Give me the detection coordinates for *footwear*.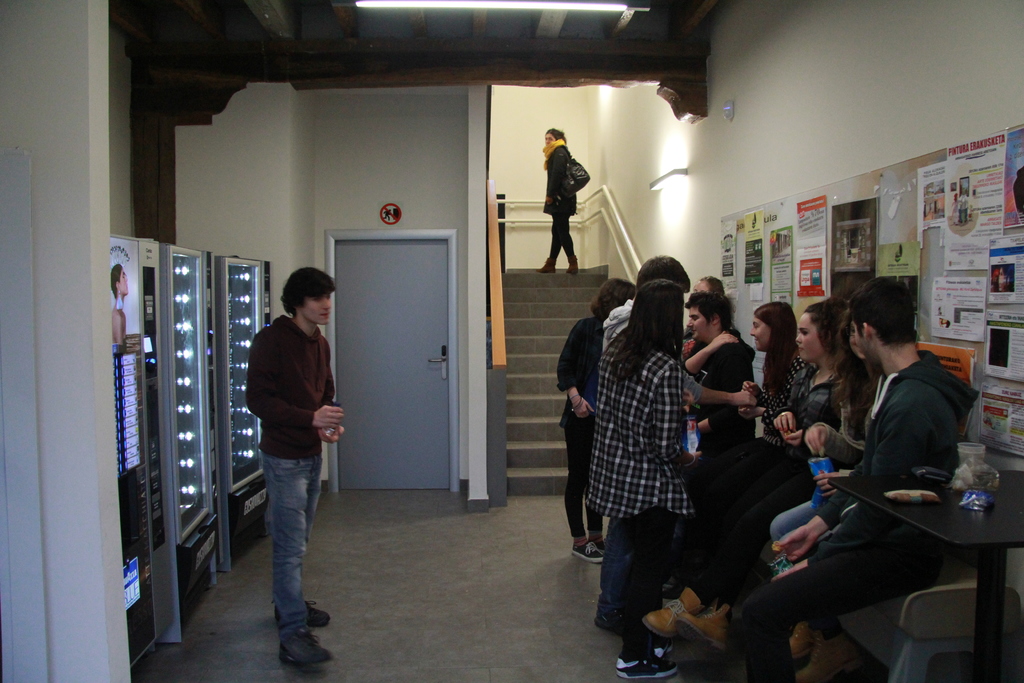
{"x1": 679, "y1": 604, "x2": 729, "y2": 655}.
